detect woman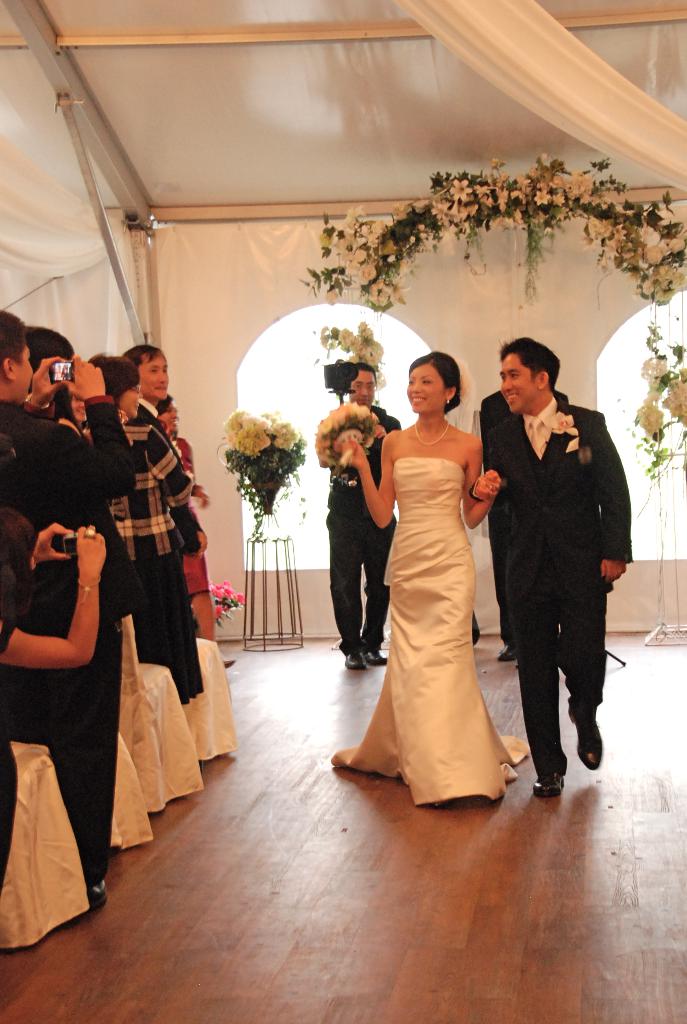
(x1=88, y1=346, x2=196, y2=705)
